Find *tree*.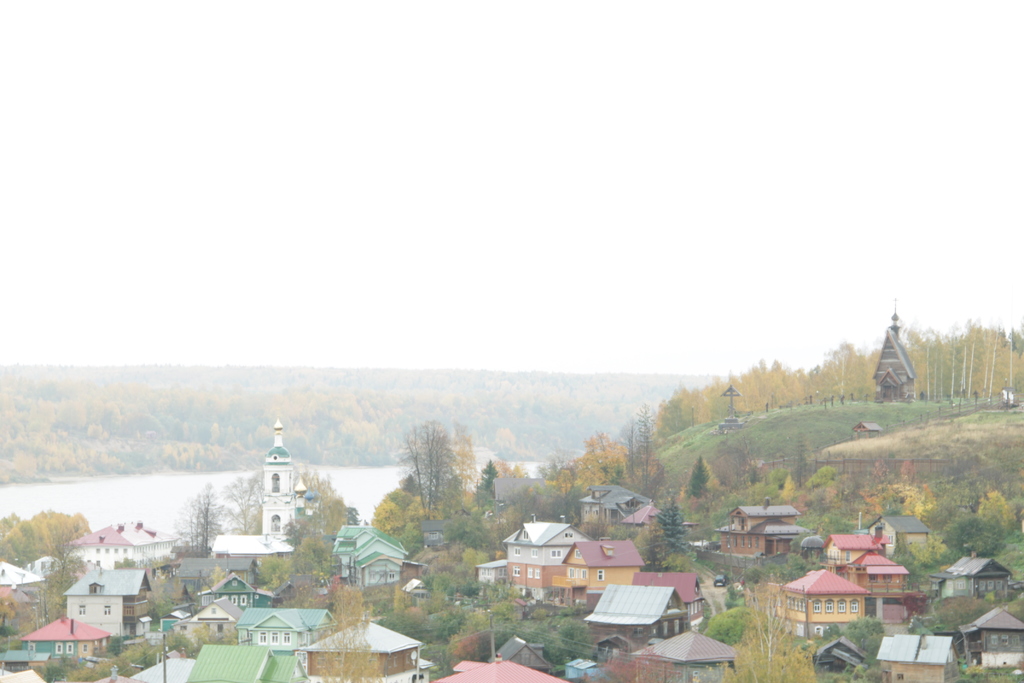
BBox(719, 575, 827, 682).
